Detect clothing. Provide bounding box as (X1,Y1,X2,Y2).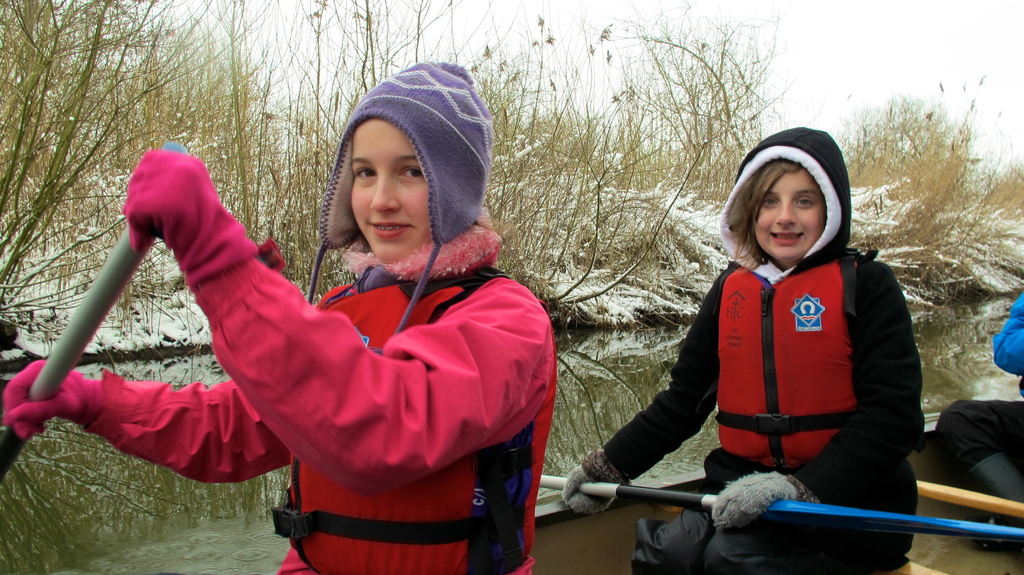
(935,286,1023,475).
